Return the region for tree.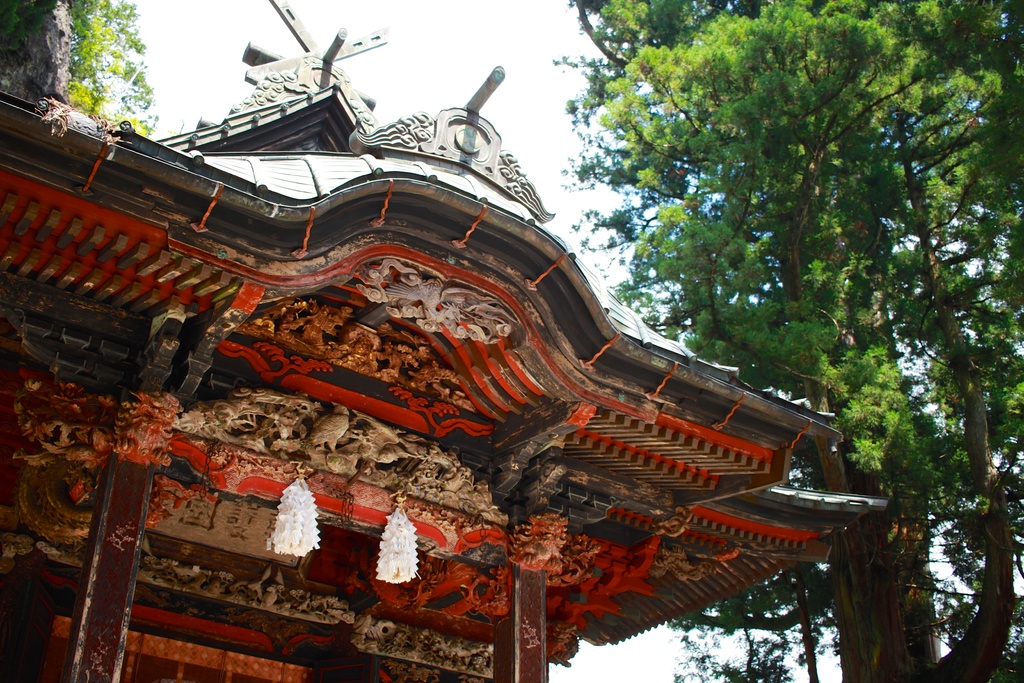
crop(557, 0, 1023, 682).
